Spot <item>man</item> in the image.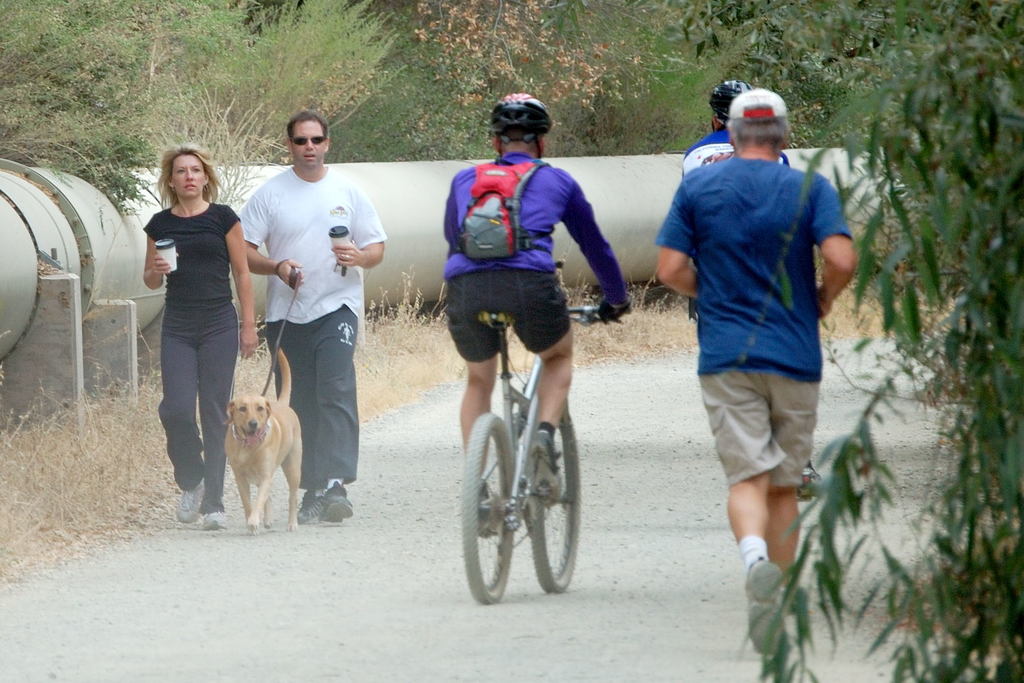
<item>man</item> found at rect(678, 79, 793, 181).
